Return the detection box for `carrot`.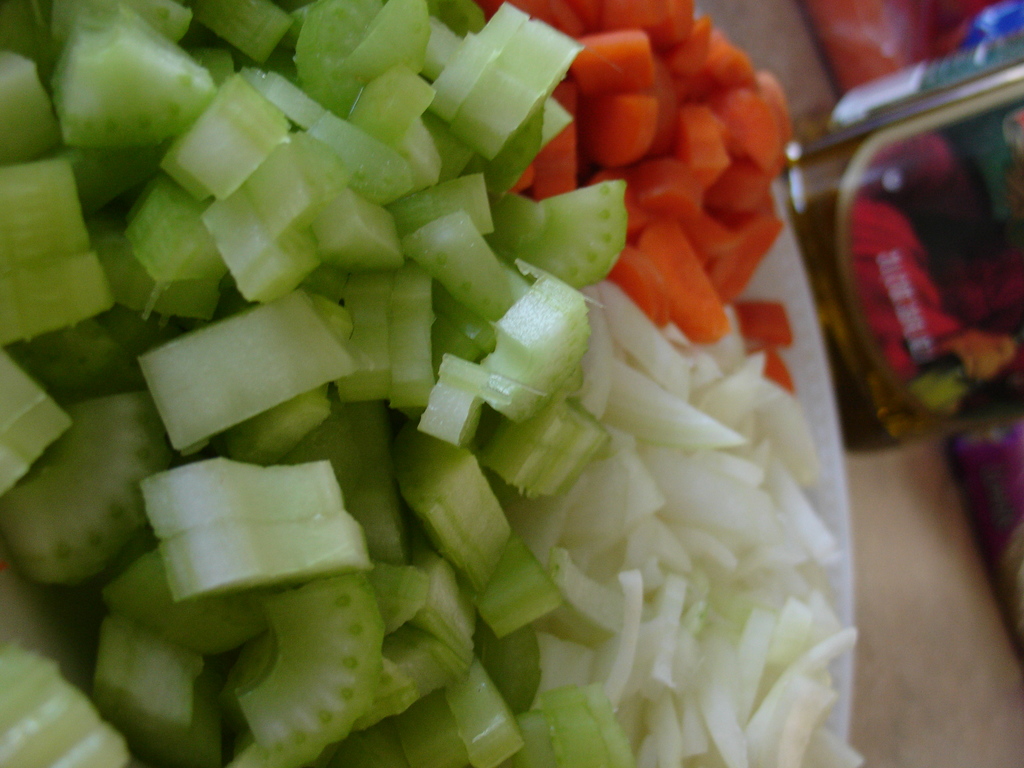
x1=633, y1=214, x2=727, y2=345.
